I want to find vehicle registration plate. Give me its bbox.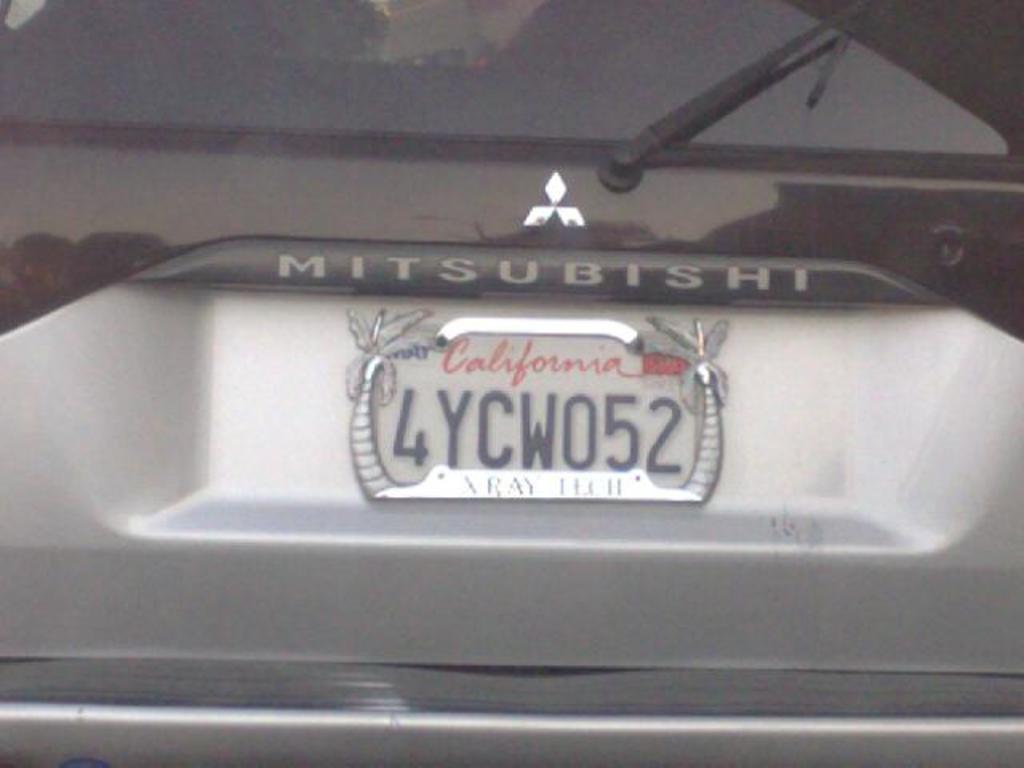
(342, 309, 730, 501).
